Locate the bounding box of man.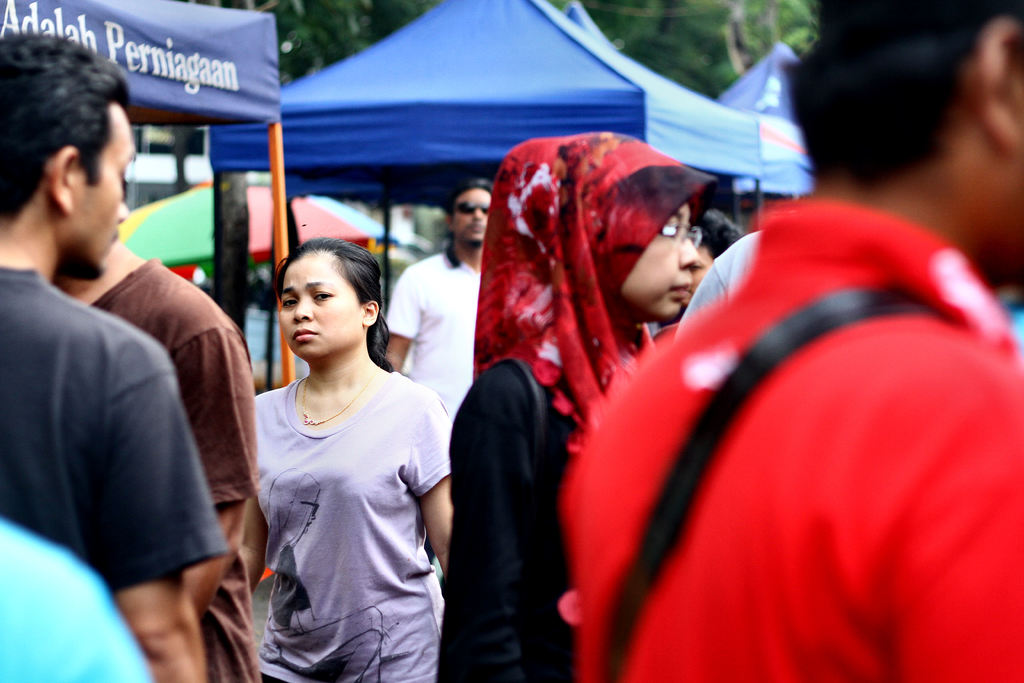
Bounding box: l=383, t=179, r=492, b=420.
